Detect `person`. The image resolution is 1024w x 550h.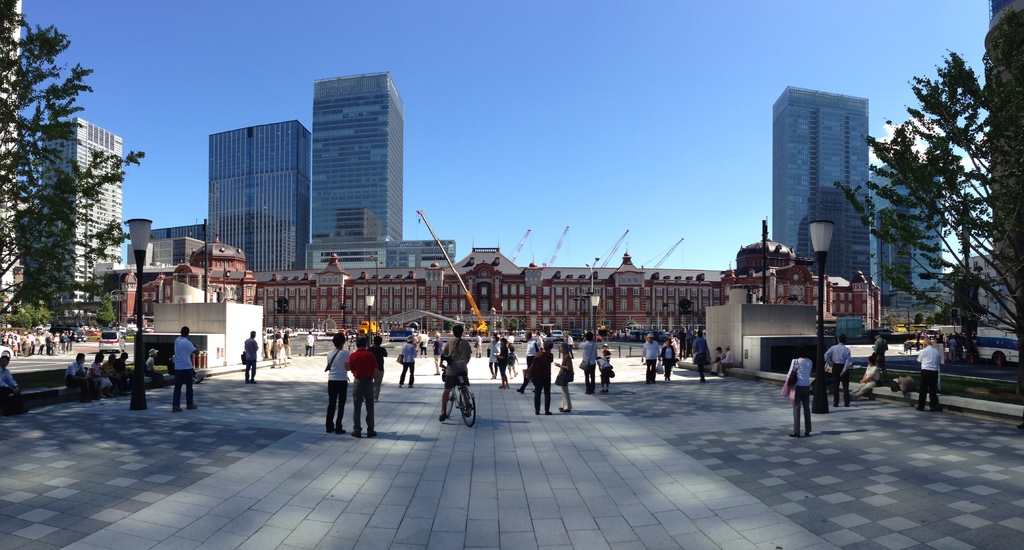
<region>690, 326, 714, 387</region>.
